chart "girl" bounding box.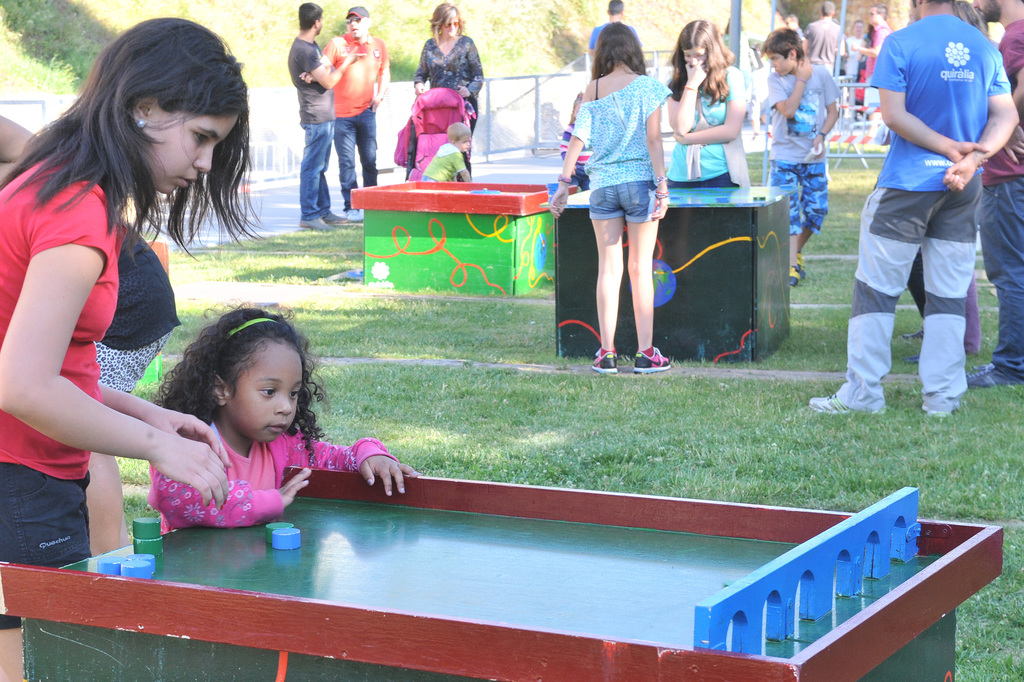
Charted: 550:17:672:381.
